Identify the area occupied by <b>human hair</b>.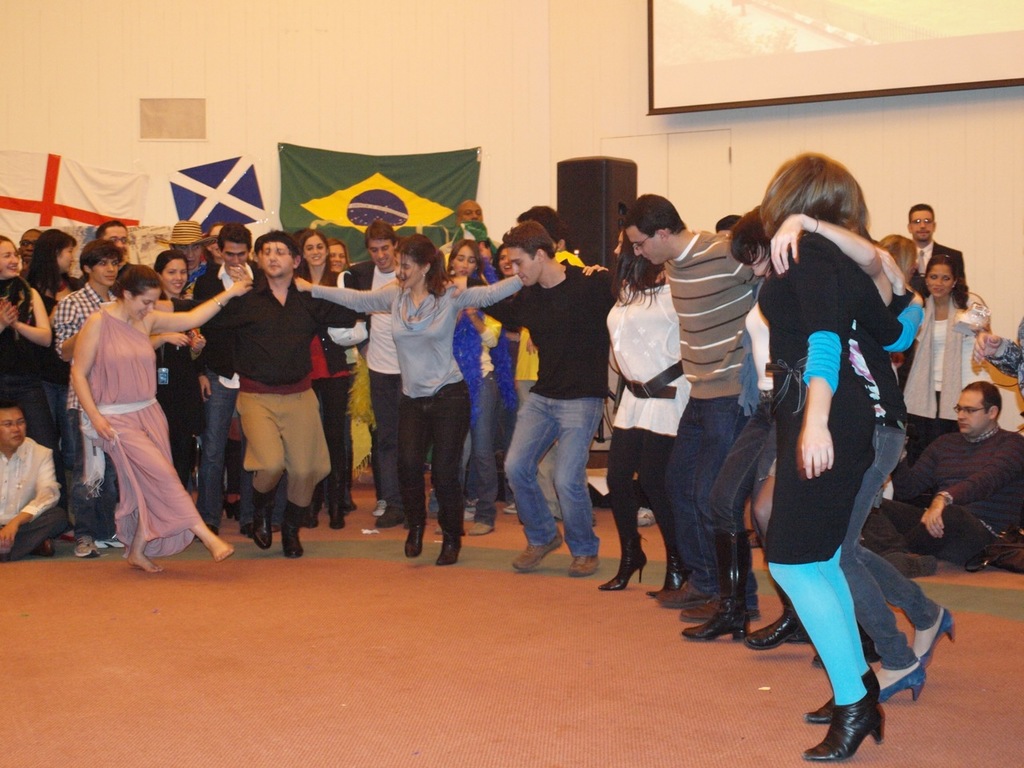
Area: bbox(925, 255, 969, 314).
